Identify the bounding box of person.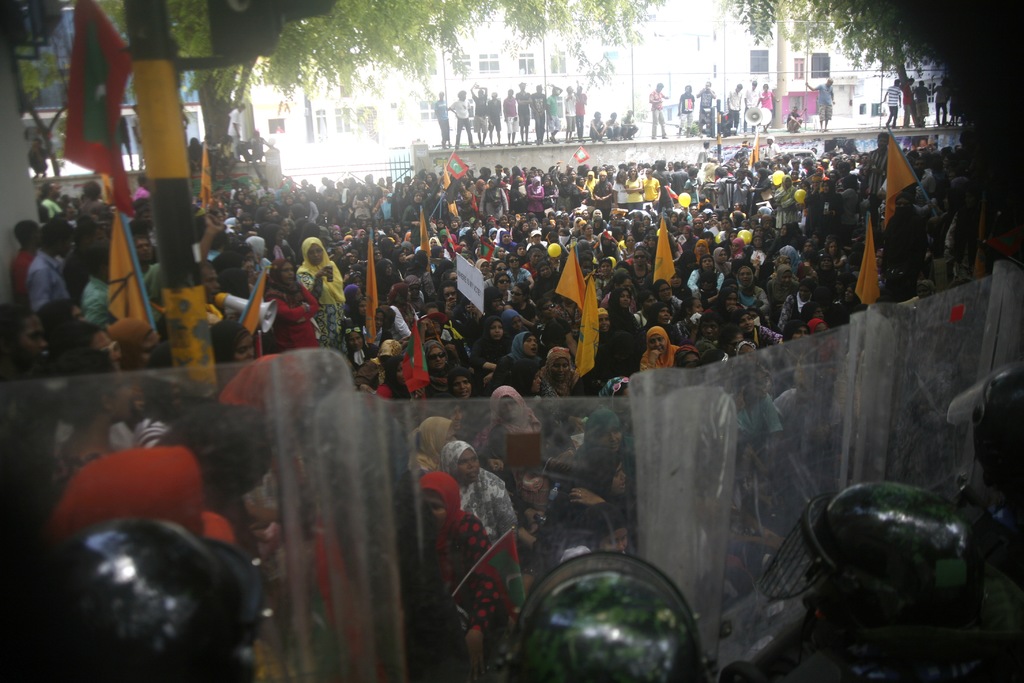
detection(621, 111, 640, 138).
